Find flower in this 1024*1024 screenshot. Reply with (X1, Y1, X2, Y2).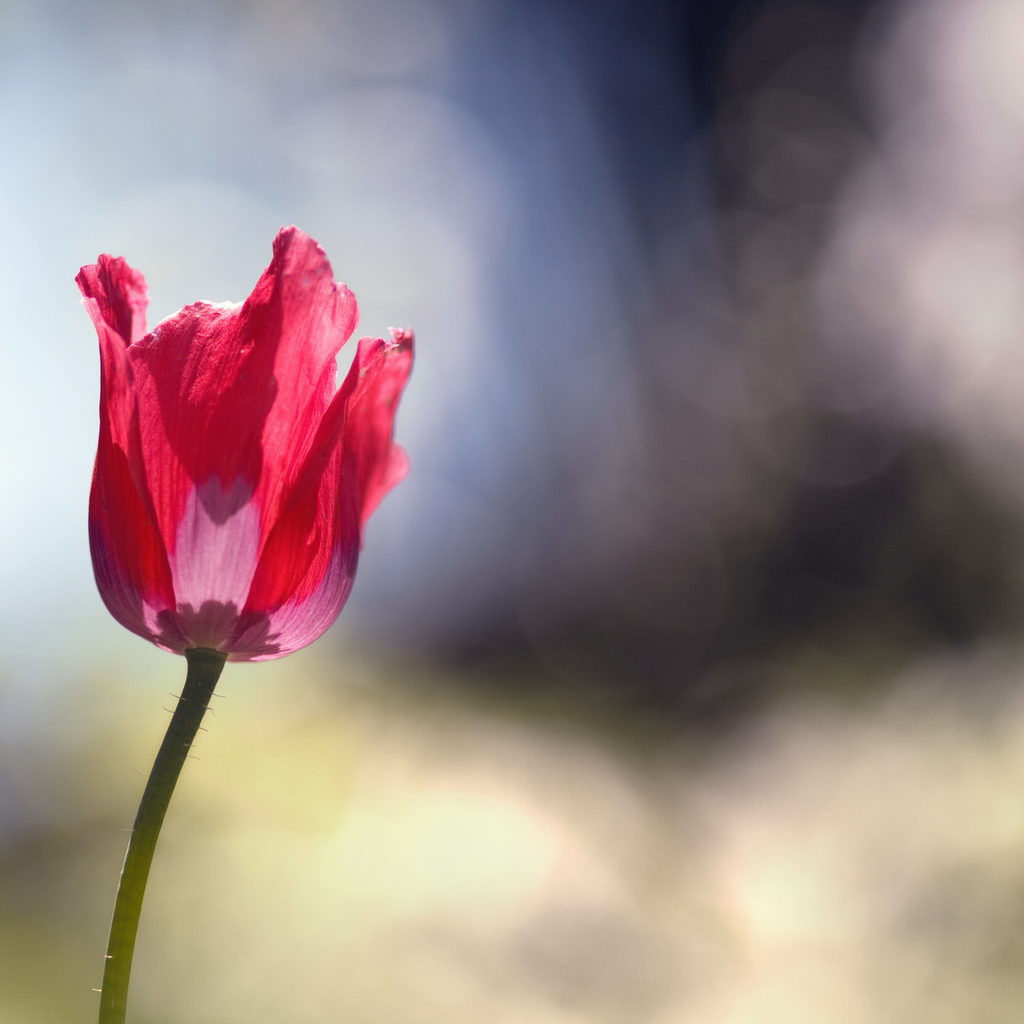
(63, 247, 404, 707).
